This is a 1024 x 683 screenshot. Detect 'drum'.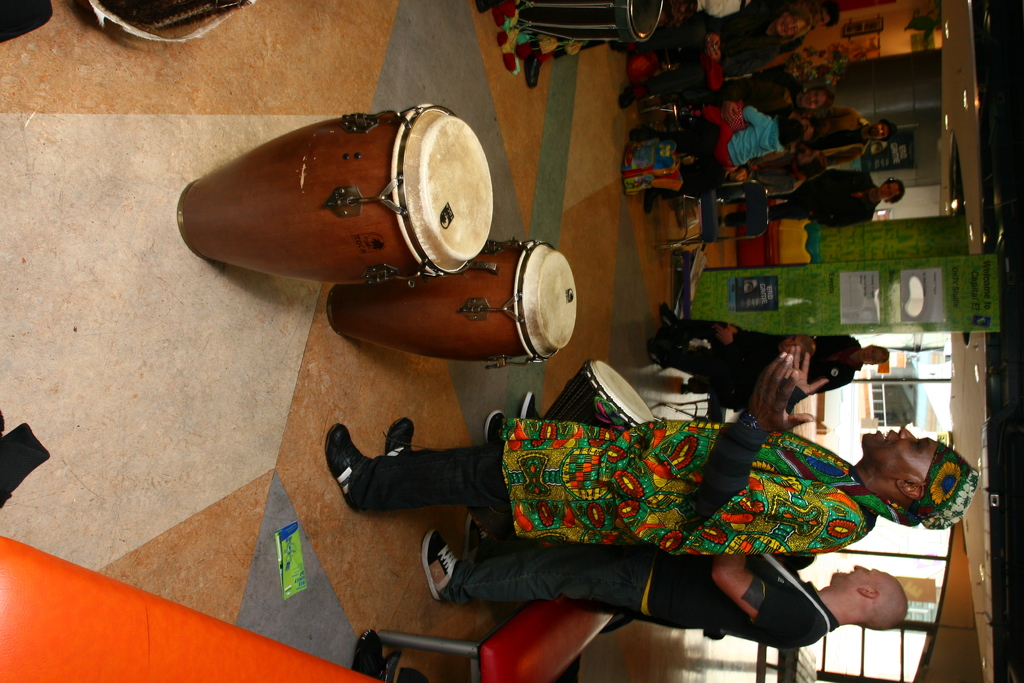
x1=176, y1=103, x2=490, y2=283.
